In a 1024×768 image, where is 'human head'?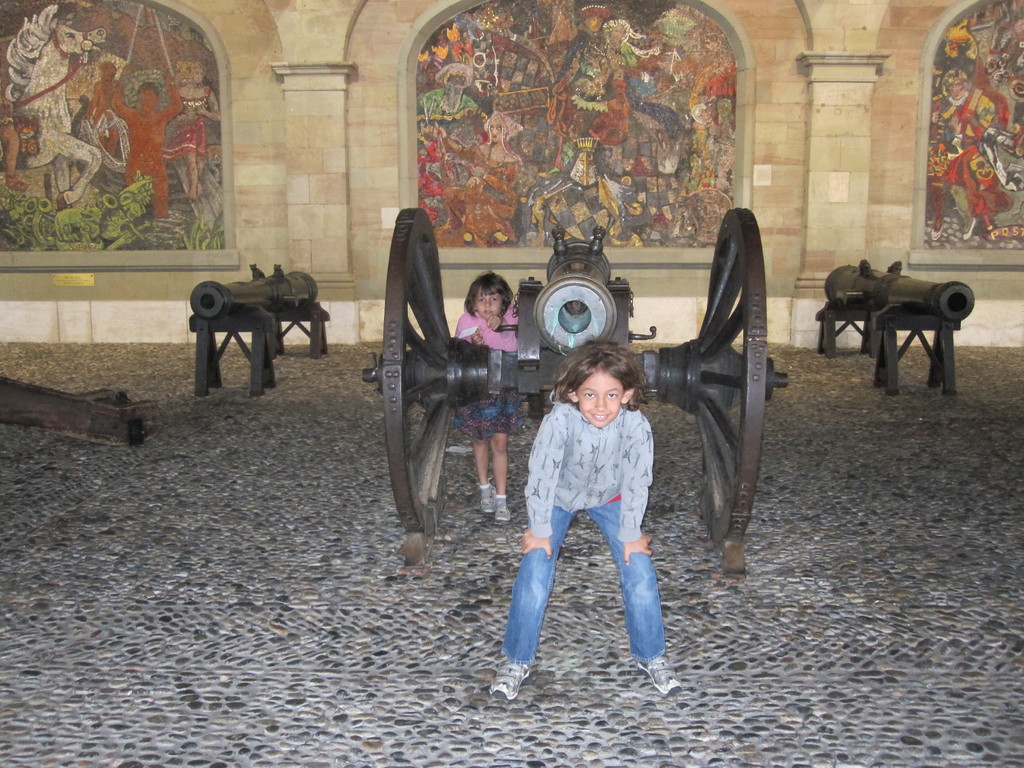
<region>943, 70, 968, 104</region>.
